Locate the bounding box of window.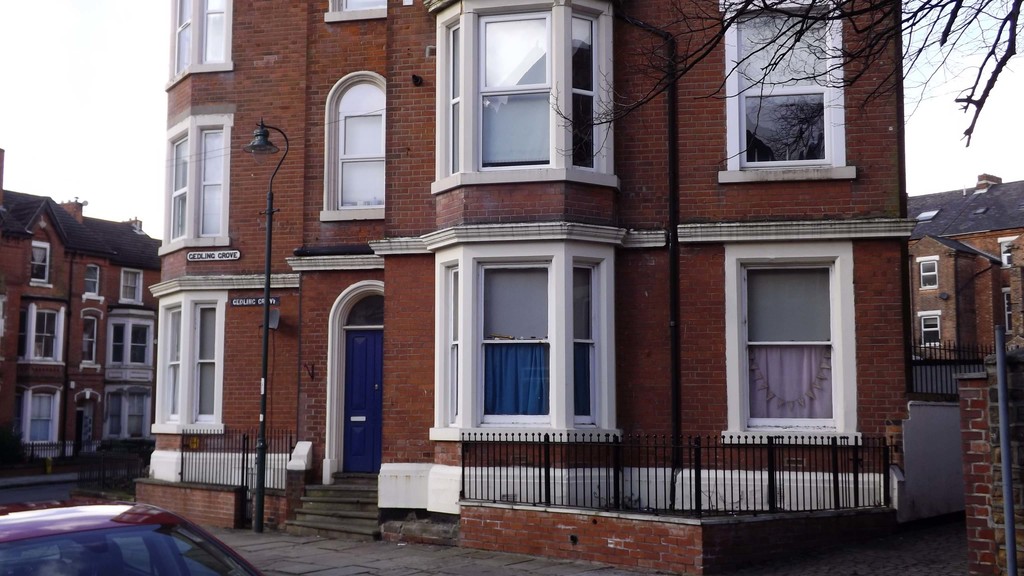
Bounding box: (left=29, top=309, right=66, bottom=359).
